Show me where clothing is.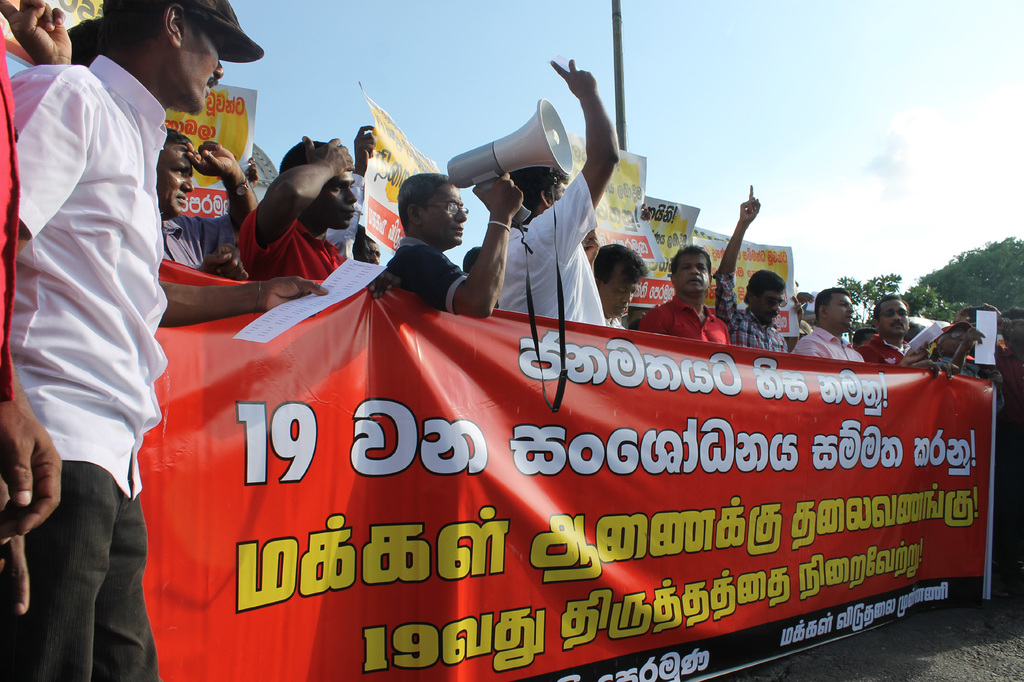
clothing is at bbox=(490, 173, 606, 318).
